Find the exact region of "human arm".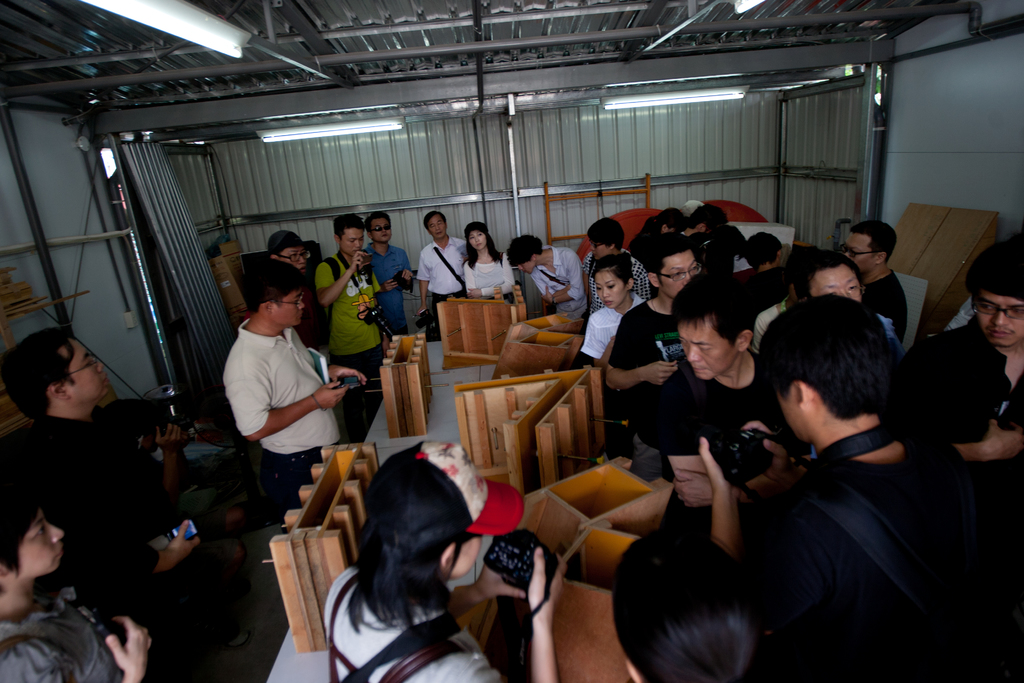
Exact region: <region>399, 253, 414, 287</region>.
